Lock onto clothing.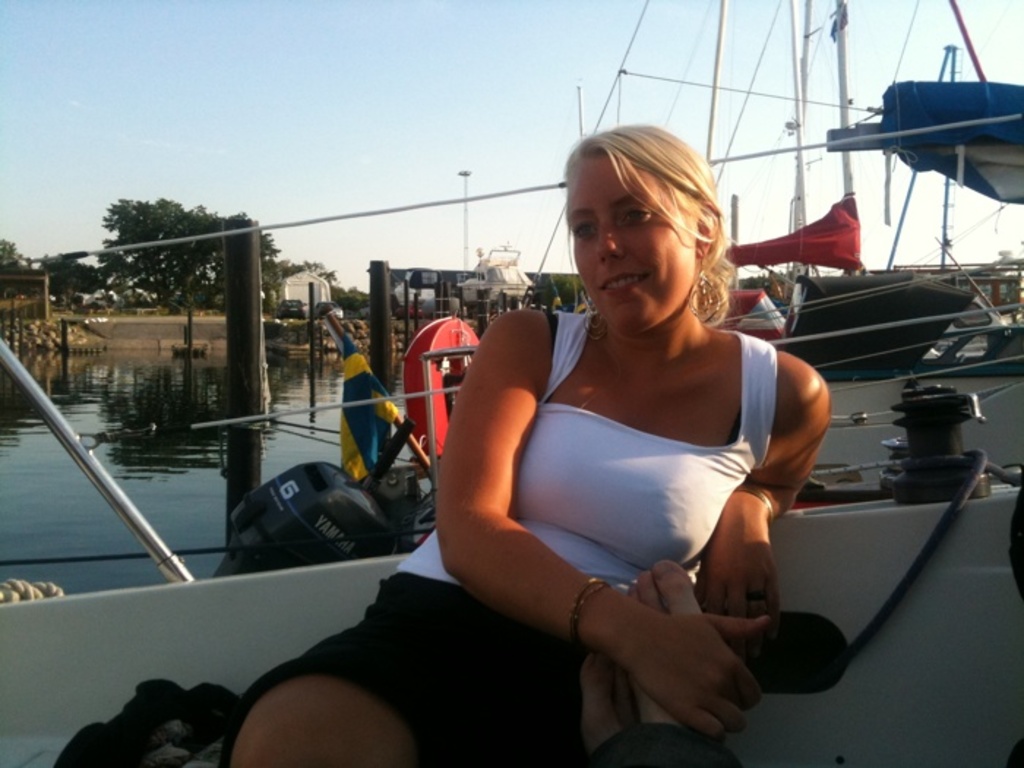
Locked: select_region(222, 312, 781, 767).
